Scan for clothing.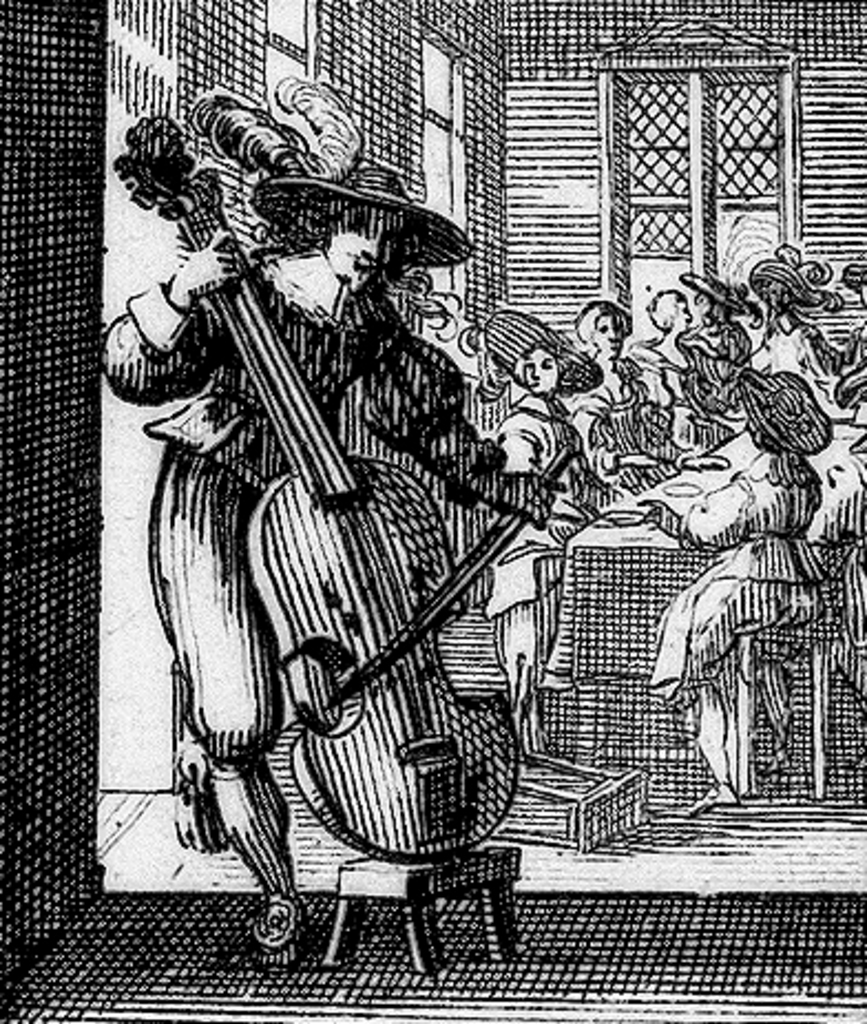
Scan result: x1=675, y1=440, x2=816, y2=641.
